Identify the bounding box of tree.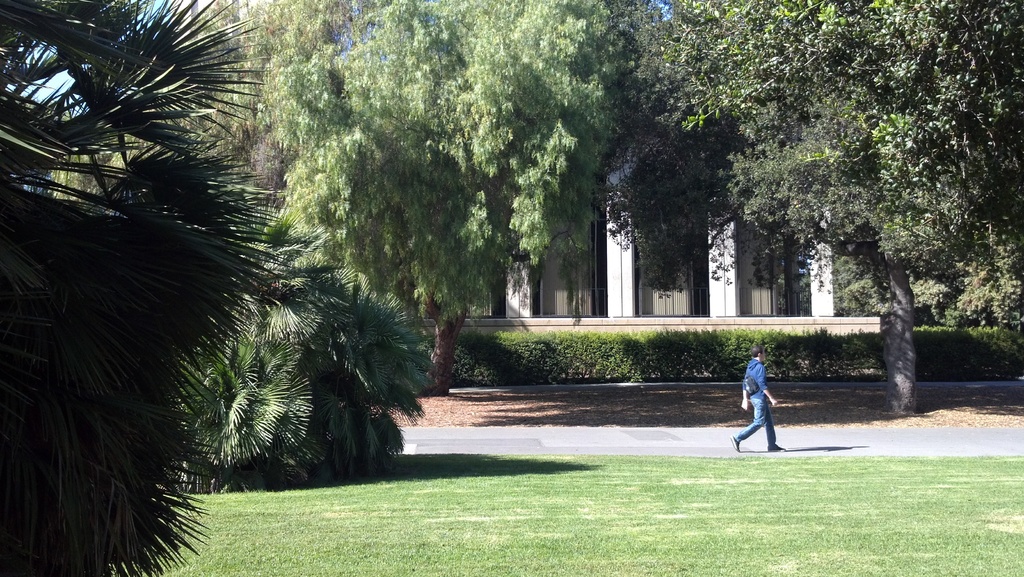
rect(657, 1, 1023, 414).
